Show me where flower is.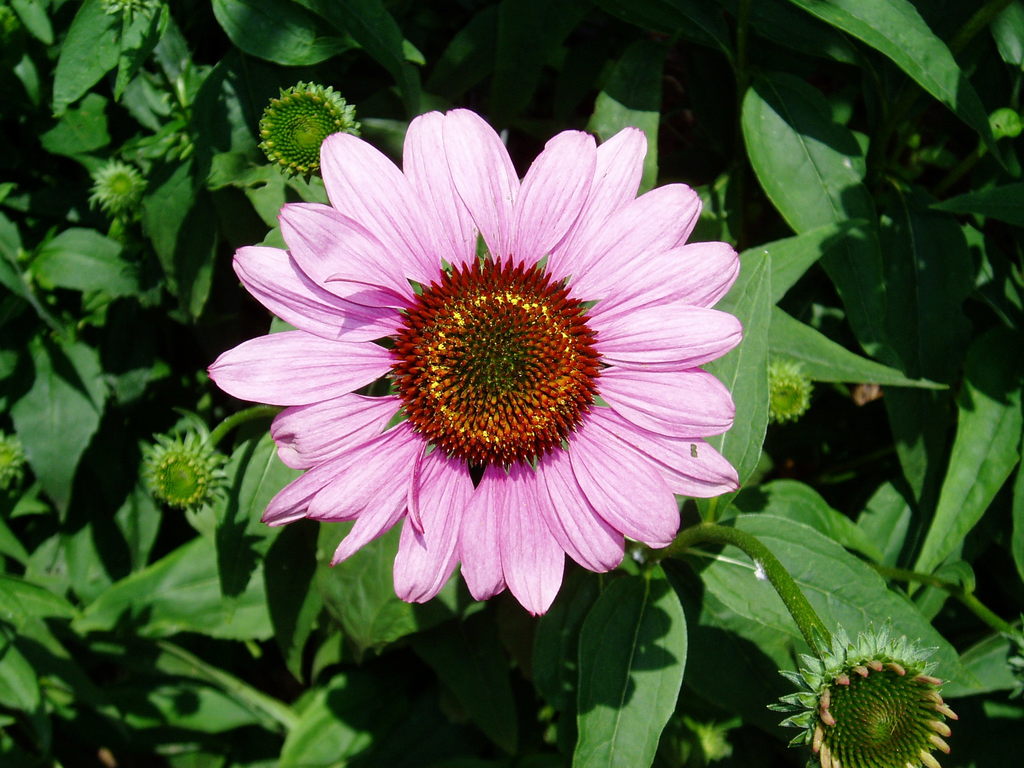
flower is at {"x1": 89, "y1": 158, "x2": 144, "y2": 212}.
